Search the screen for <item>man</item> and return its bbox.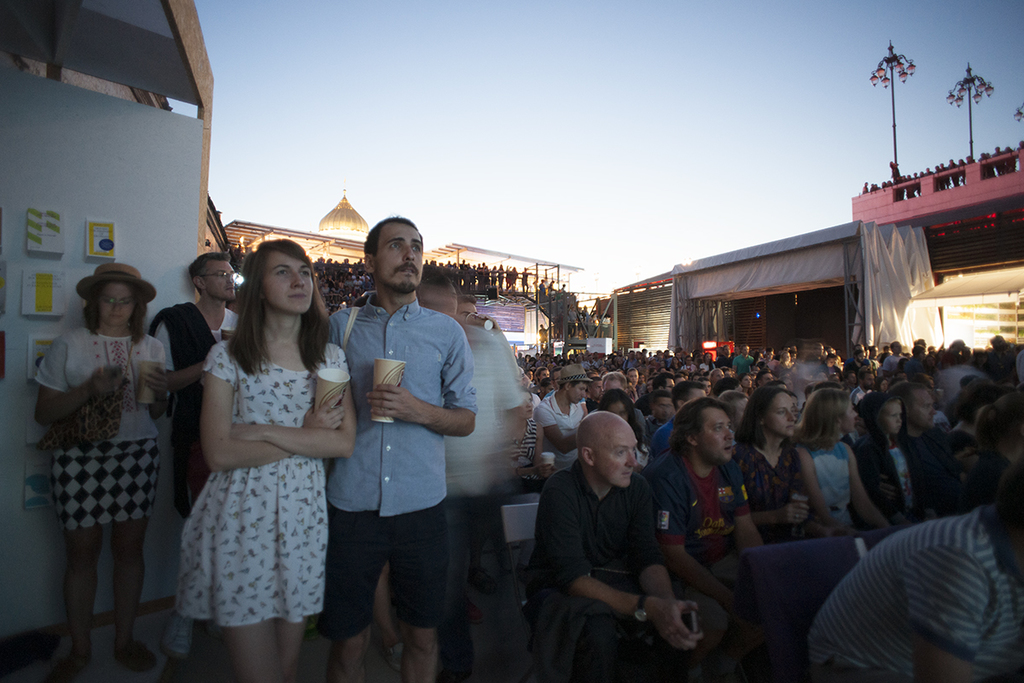
Found: BBox(600, 371, 646, 443).
